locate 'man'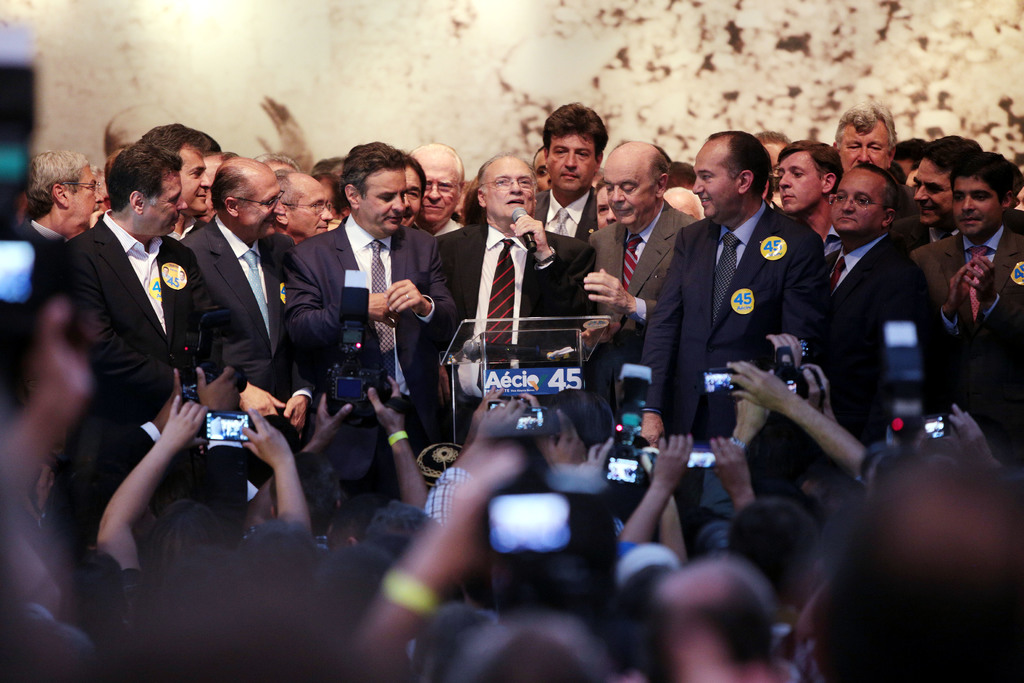
select_region(640, 131, 828, 556)
